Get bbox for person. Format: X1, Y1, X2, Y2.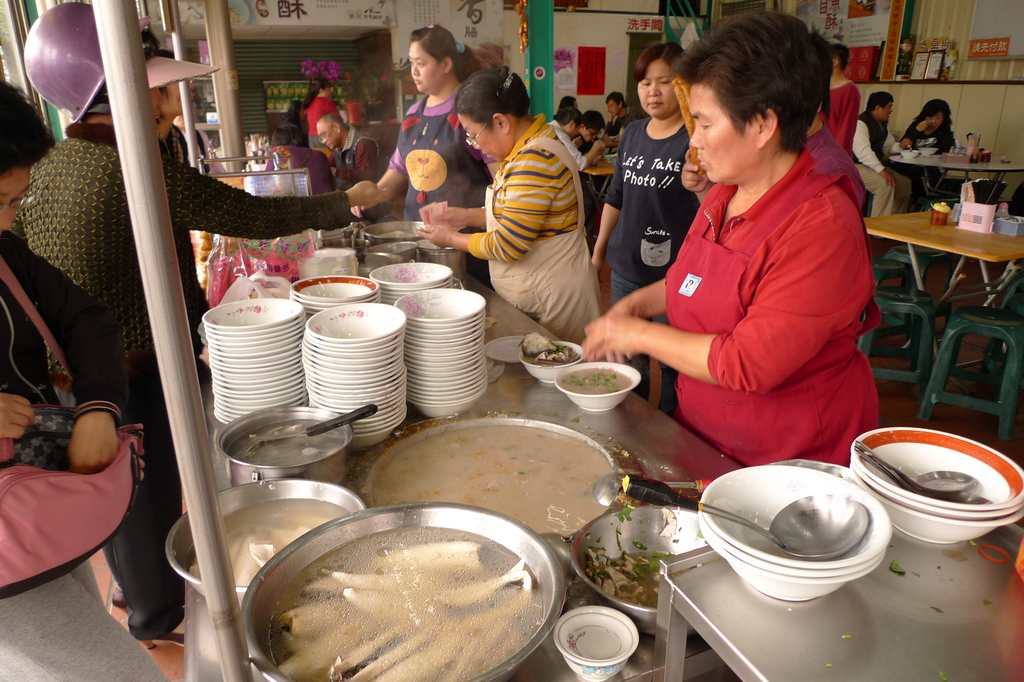
303, 75, 347, 159.
